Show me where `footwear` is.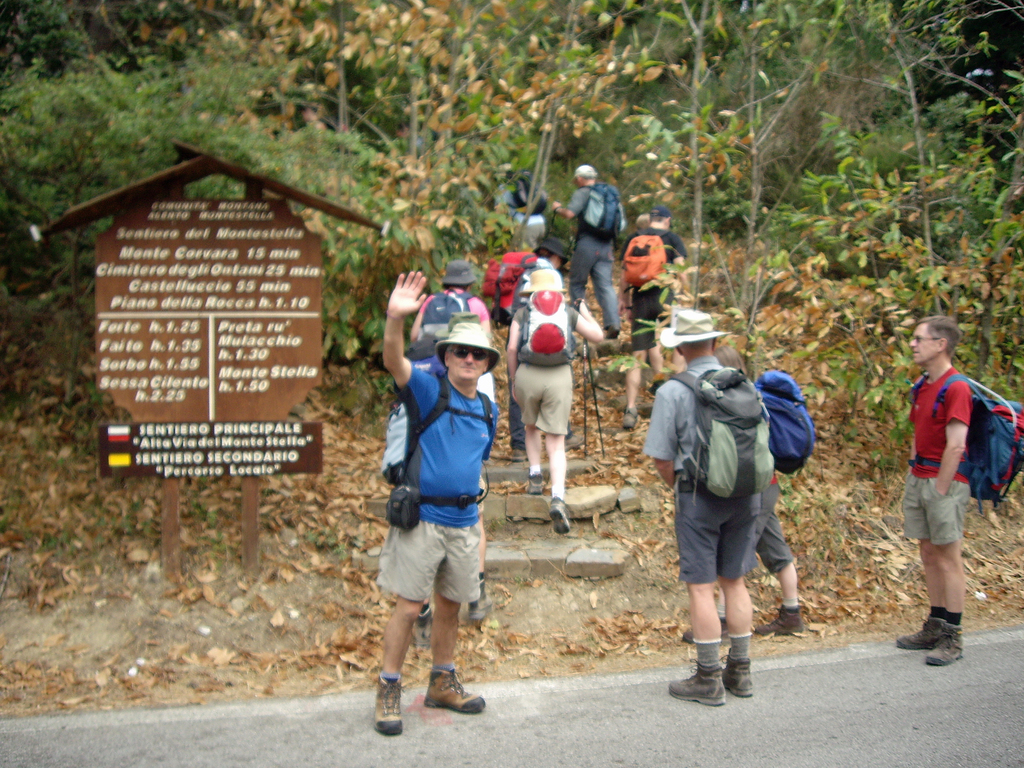
`footwear` is at [x1=719, y1=647, x2=756, y2=698].
